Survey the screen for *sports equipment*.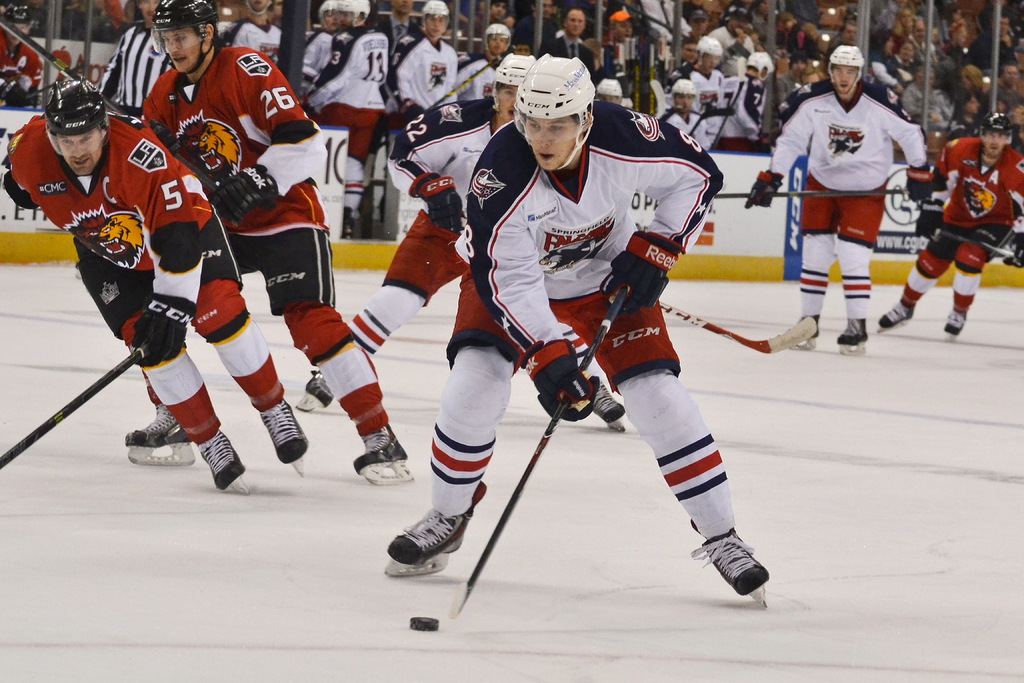
Survey found: [151, 0, 218, 76].
